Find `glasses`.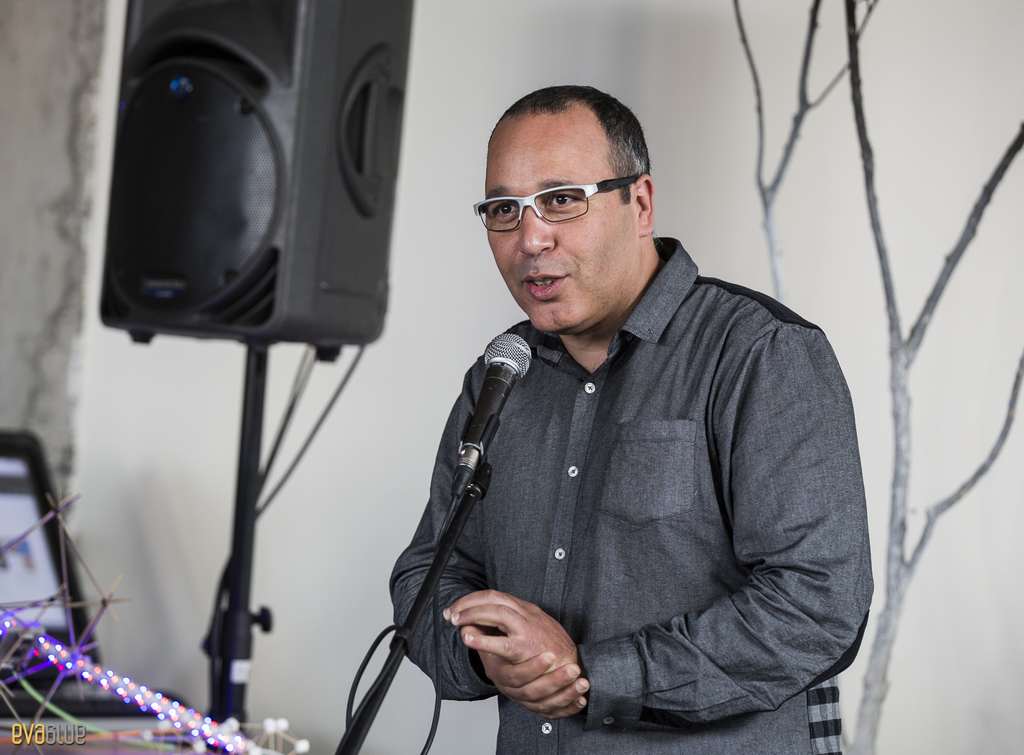
crop(471, 172, 649, 231).
